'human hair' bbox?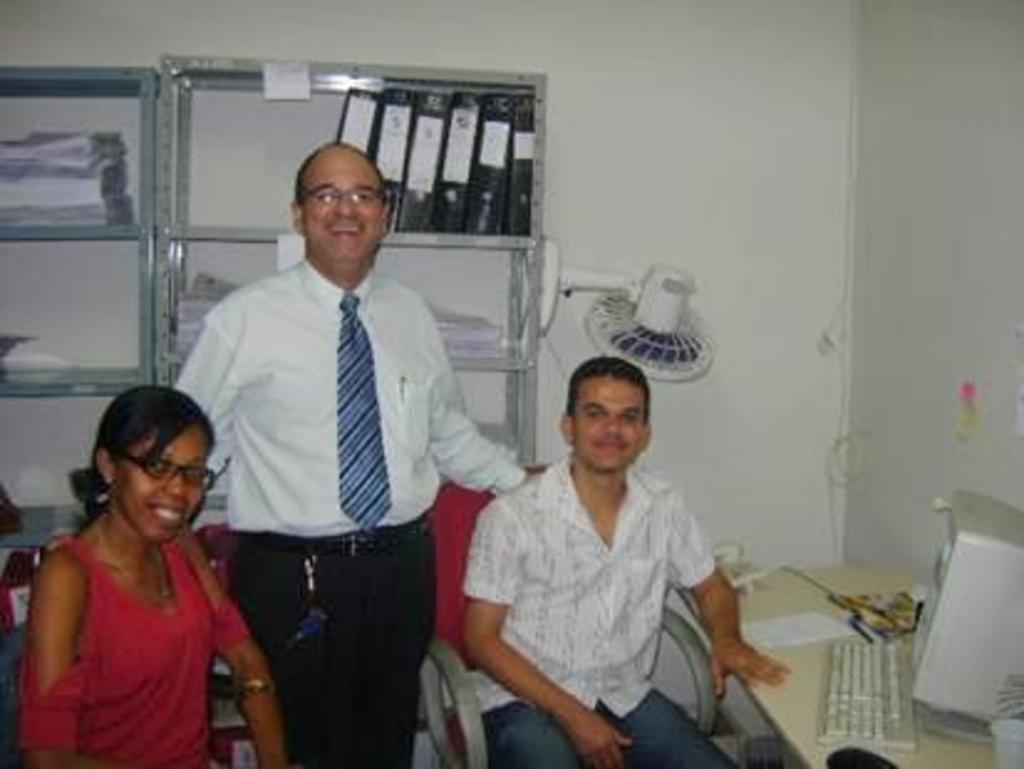
locate(288, 136, 387, 203)
